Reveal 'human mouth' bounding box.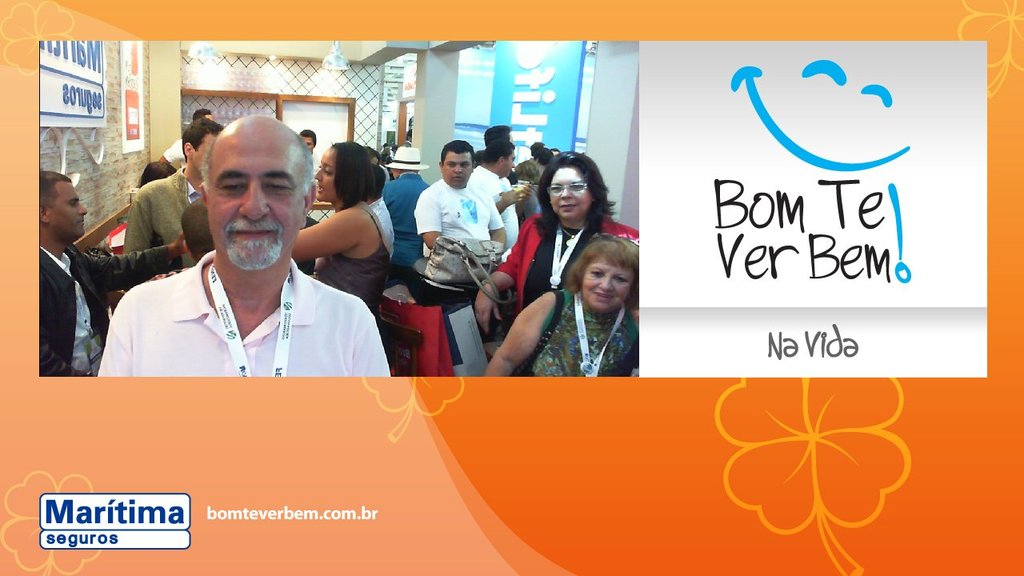
Revealed: l=73, t=218, r=84, b=230.
